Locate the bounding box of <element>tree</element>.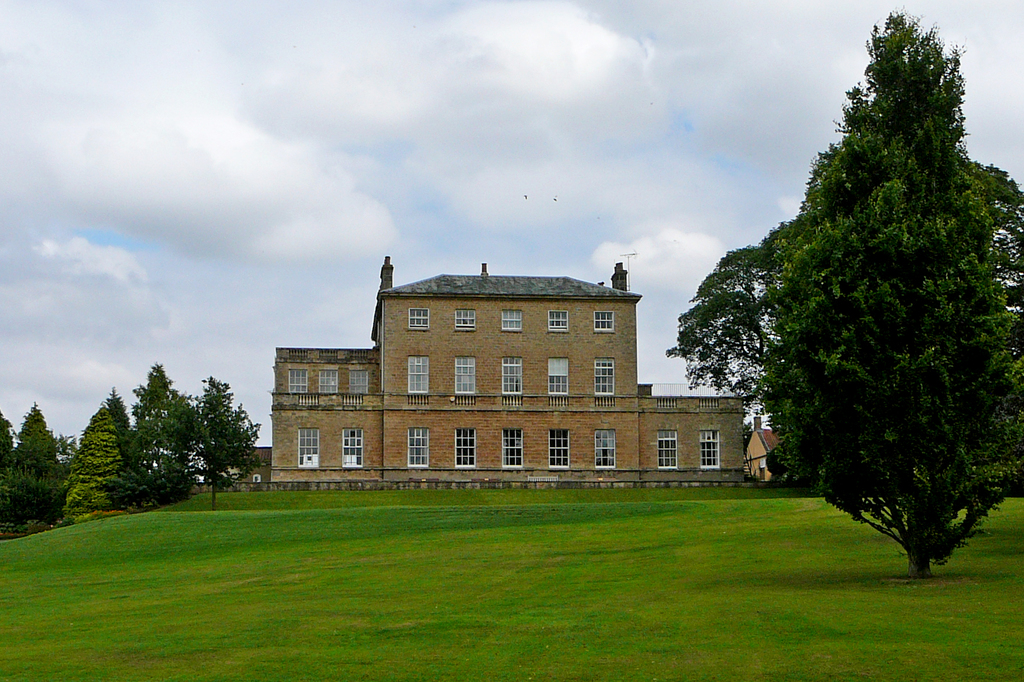
Bounding box: pyautogui.locateOnScreen(186, 369, 263, 485).
